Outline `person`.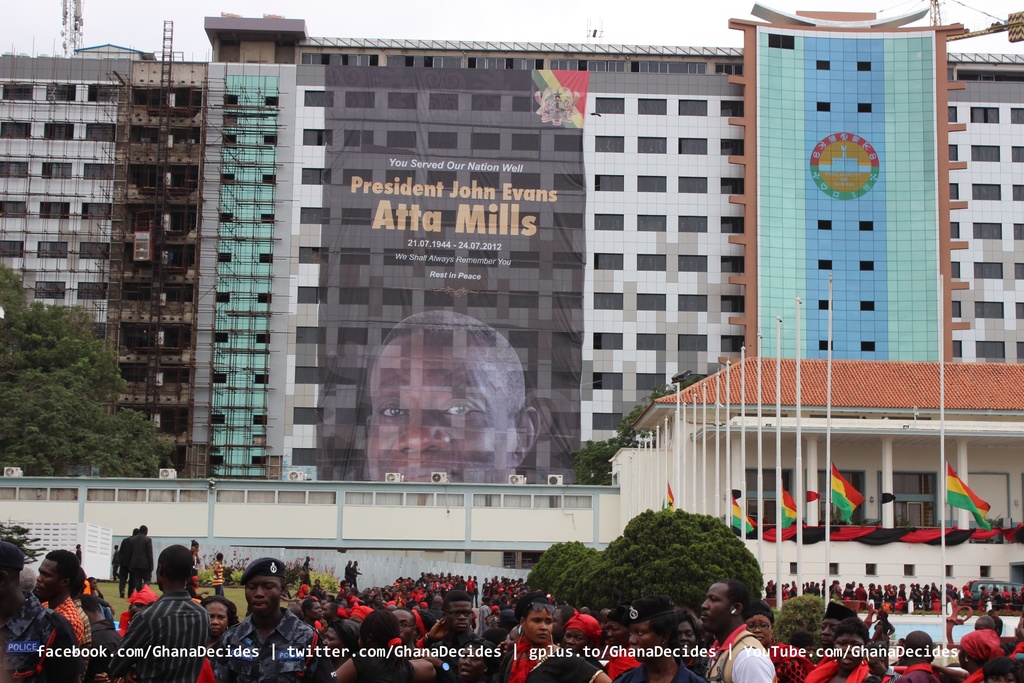
Outline: x1=297 y1=580 x2=317 y2=600.
